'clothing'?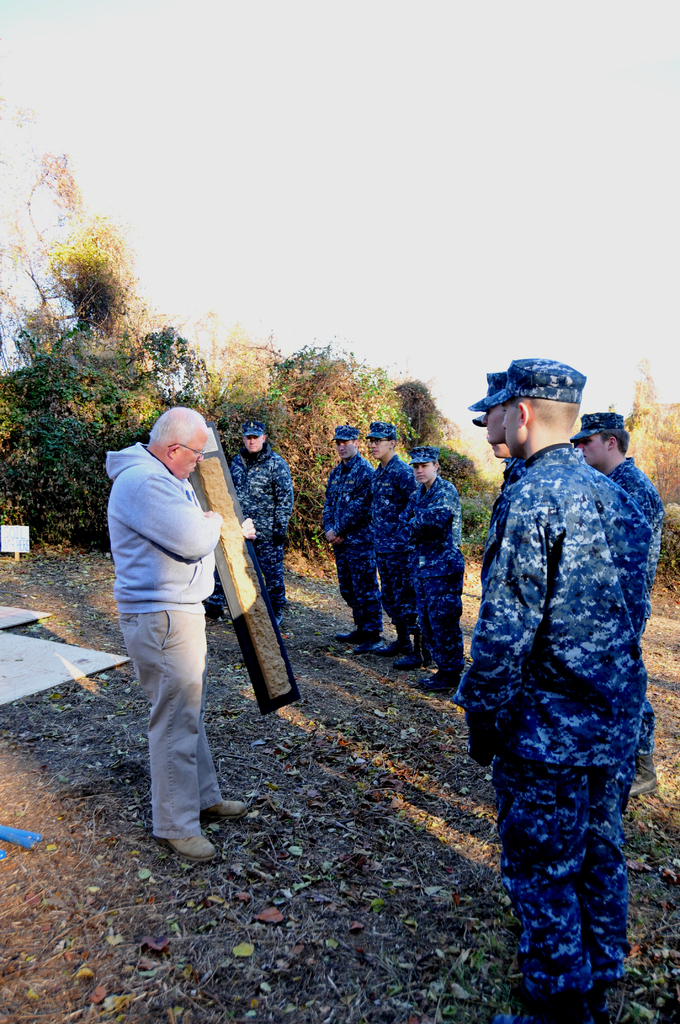
select_region(405, 461, 473, 668)
